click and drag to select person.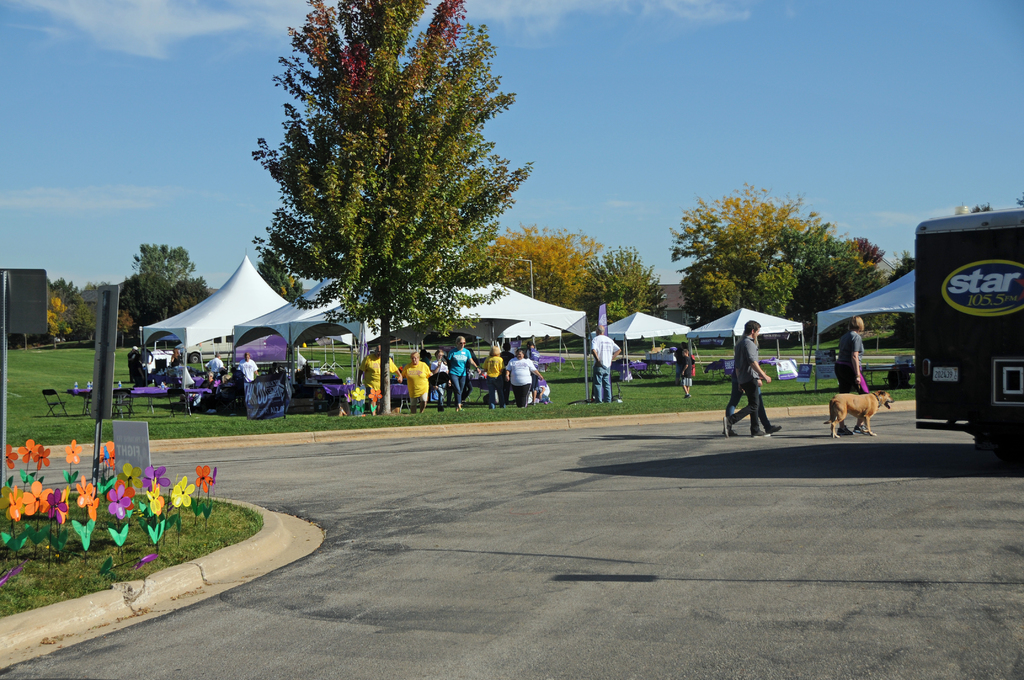
Selection: (x1=588, y1=321, x2=621, y2=404).
